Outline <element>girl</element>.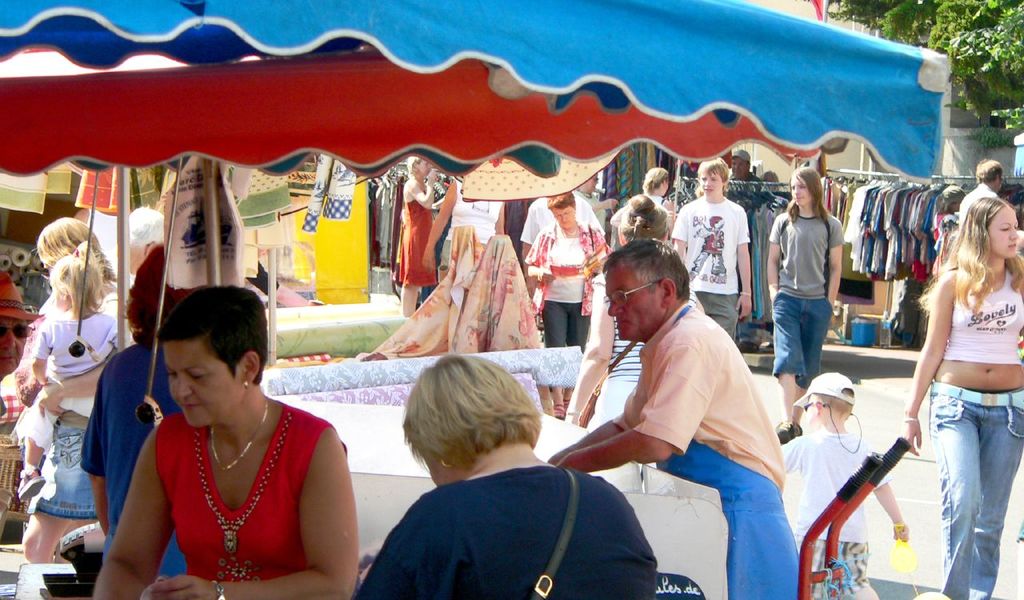
Outline: crop(902, 198, 1023, 599).
